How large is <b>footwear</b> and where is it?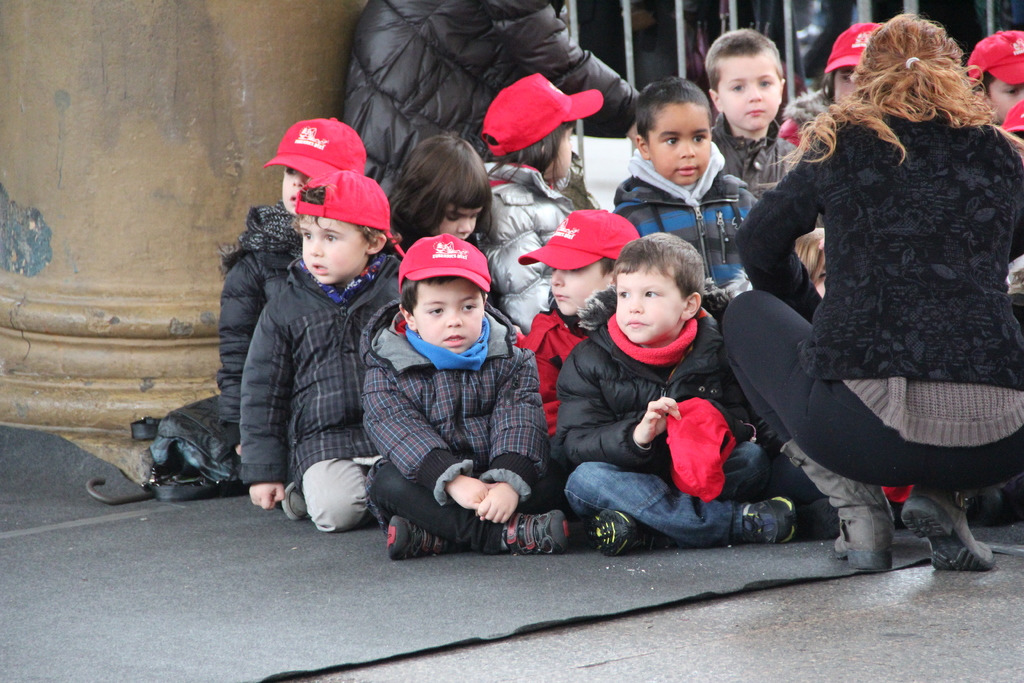
Bounding box: [795, 500, 840, 542].
